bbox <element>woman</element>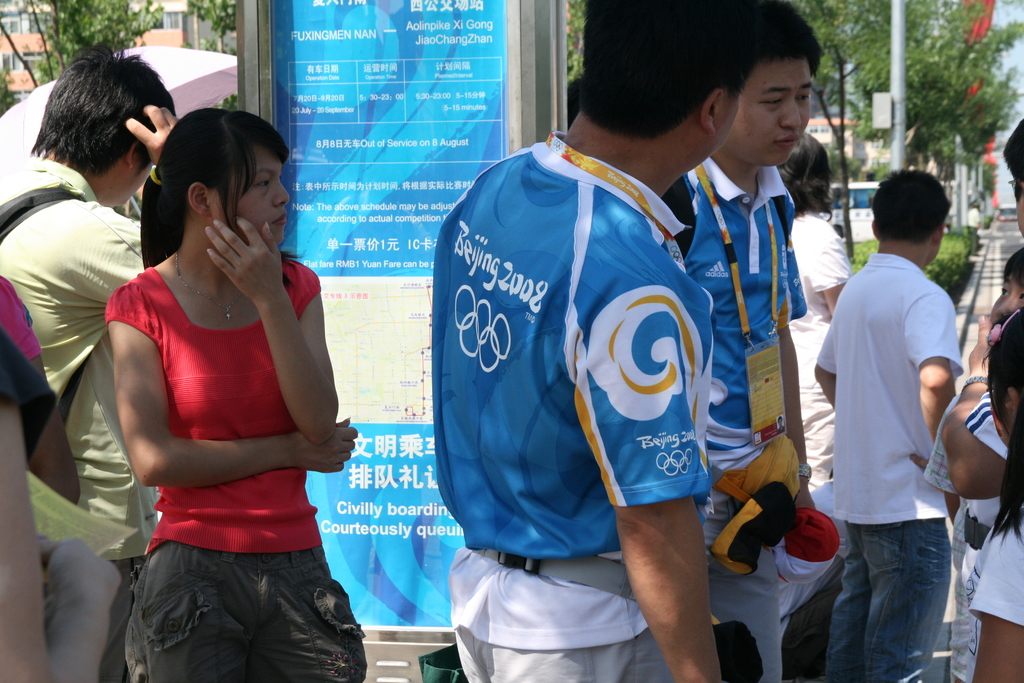
crop(86, 92, 347, 675)
